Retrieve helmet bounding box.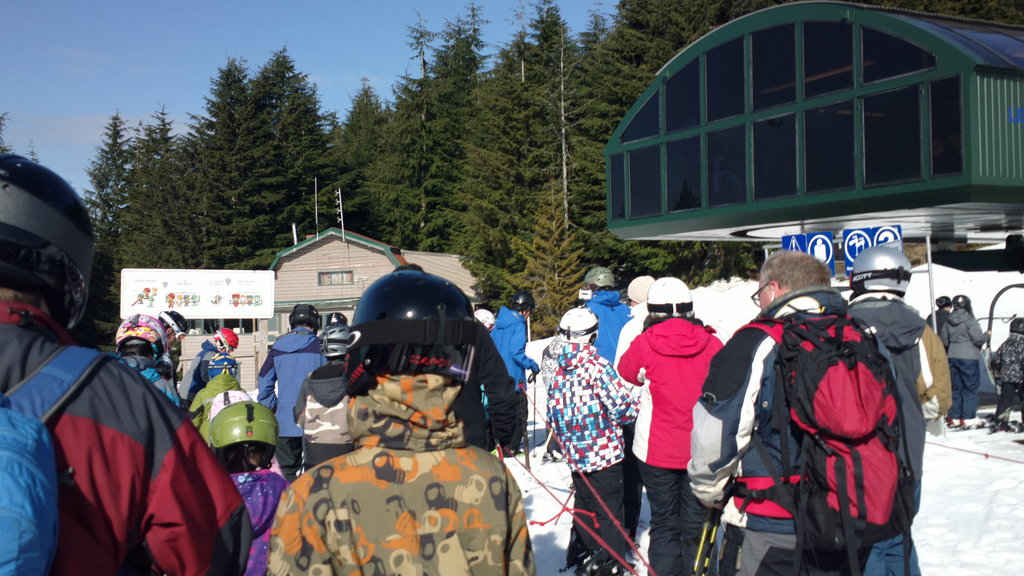
Bounding box: crop(214, 328, 240, 349).
